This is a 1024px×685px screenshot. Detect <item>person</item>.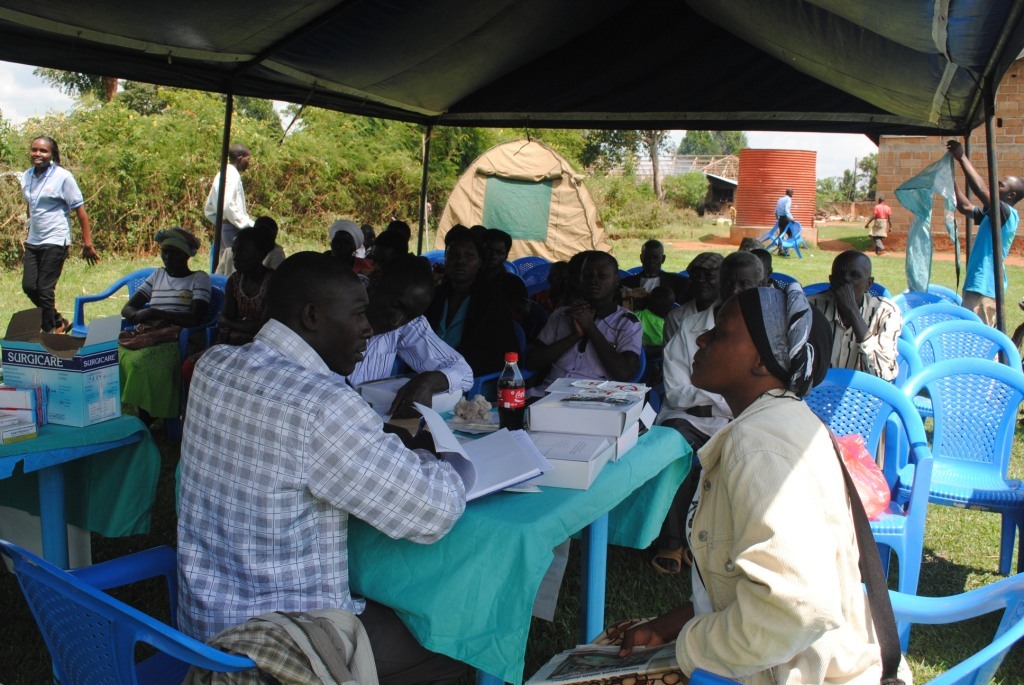
bbox(951, 138, 1022, 321).
